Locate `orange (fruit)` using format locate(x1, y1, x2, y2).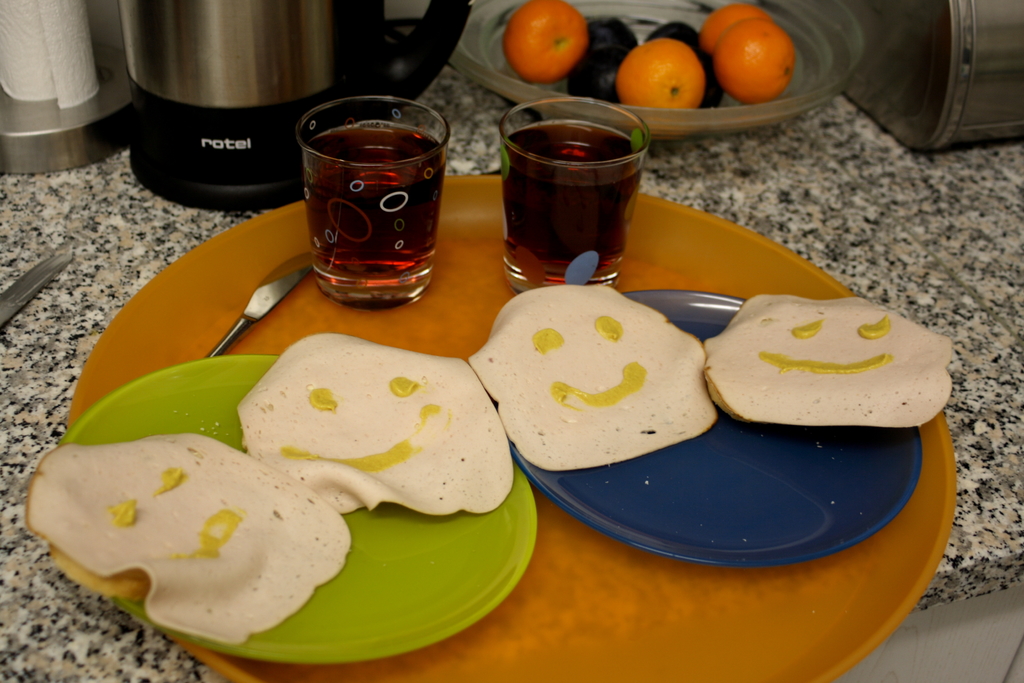
locate(627, 28, 715, 107).
